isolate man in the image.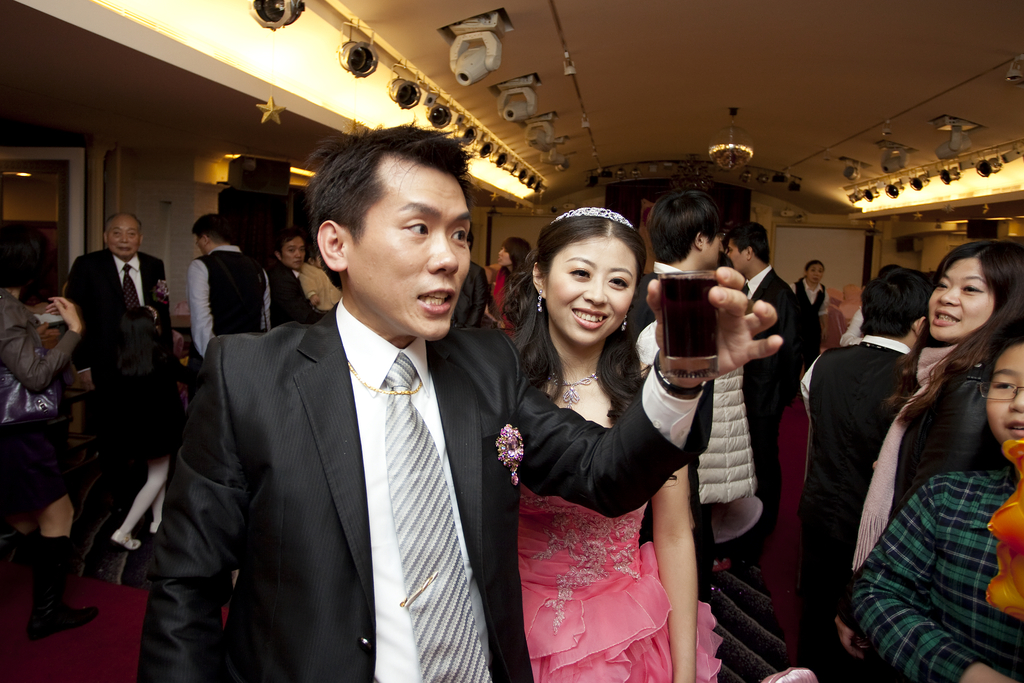
Isolated region: 614 190 754 609.
